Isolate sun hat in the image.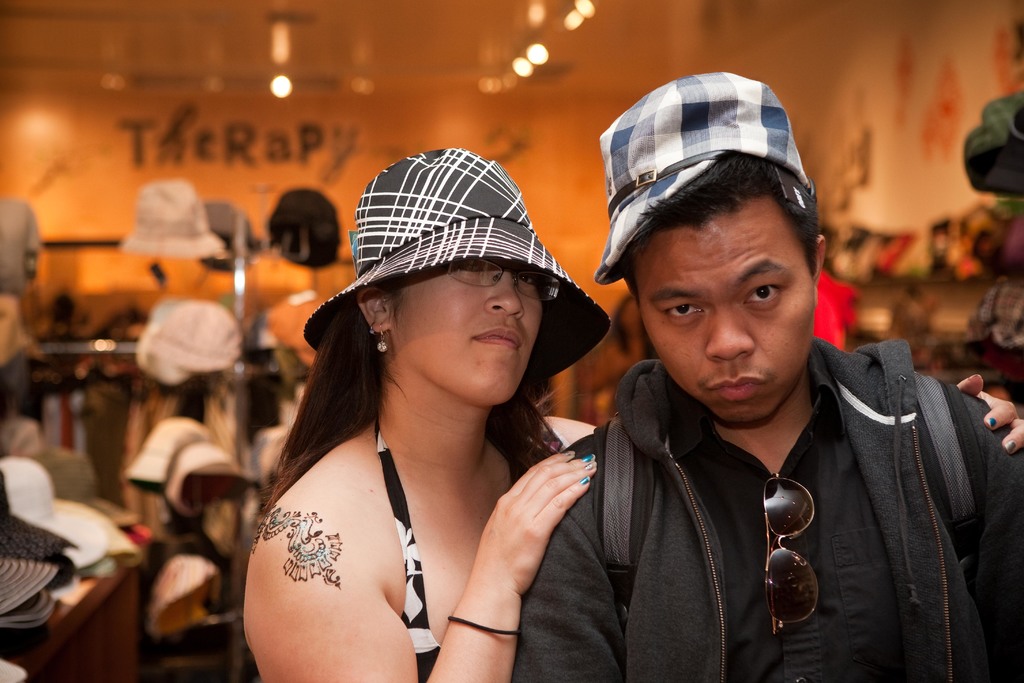
Isolated region: 124, 418, 220, 489.
